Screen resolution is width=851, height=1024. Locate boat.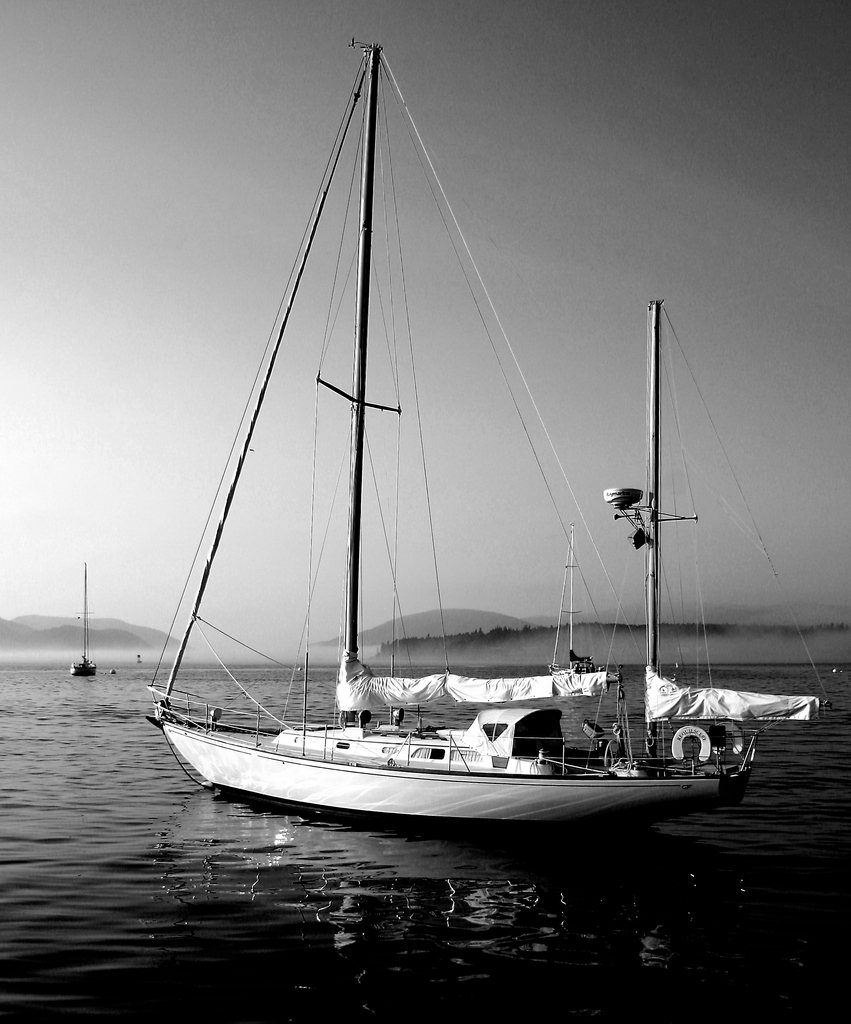
Rect(70, 560, 96, 679).
